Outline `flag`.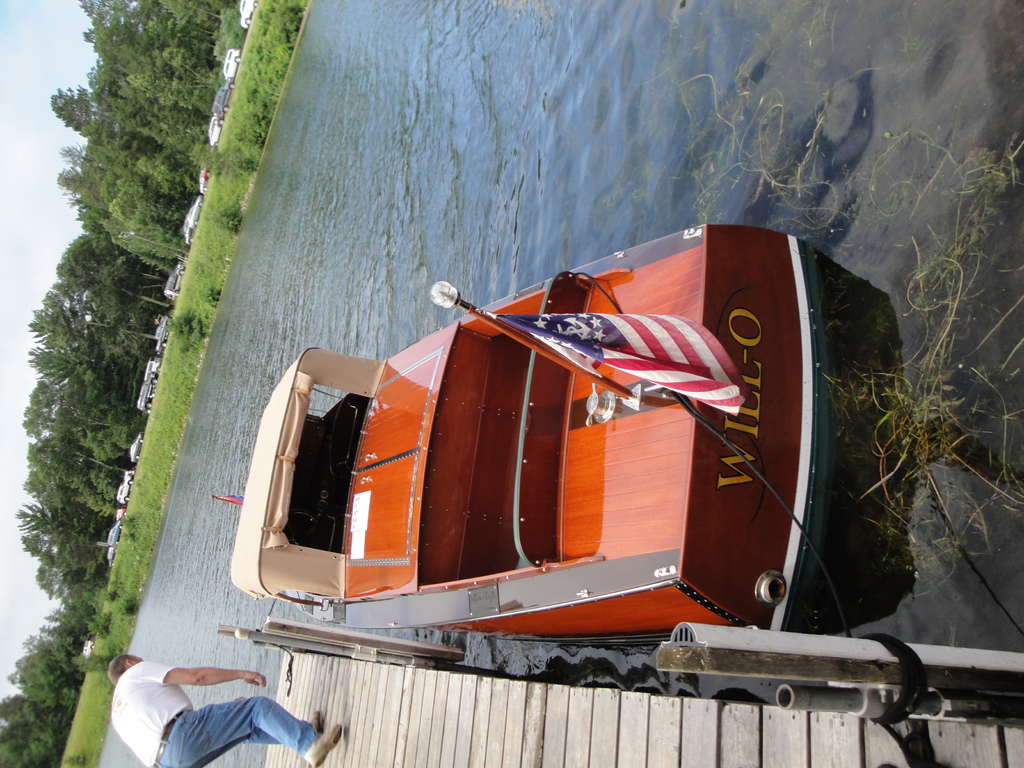
Outline: box=[446, 302, 758, 416].
